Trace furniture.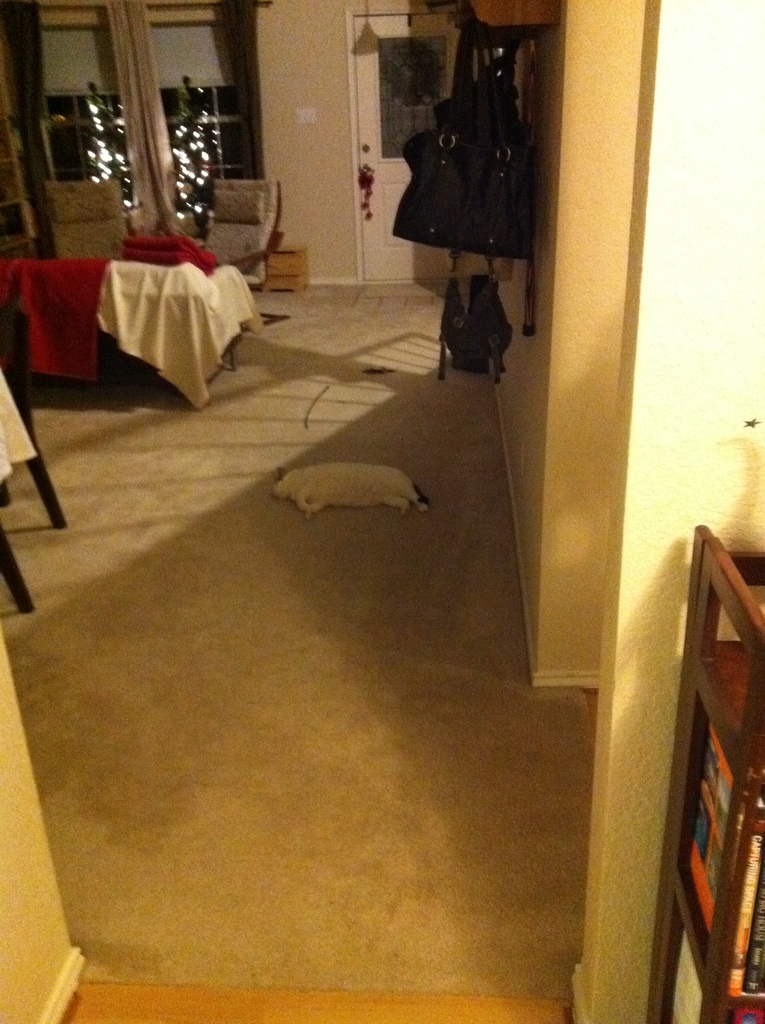
Traced to bbox=[7, 256, 257, 406].
